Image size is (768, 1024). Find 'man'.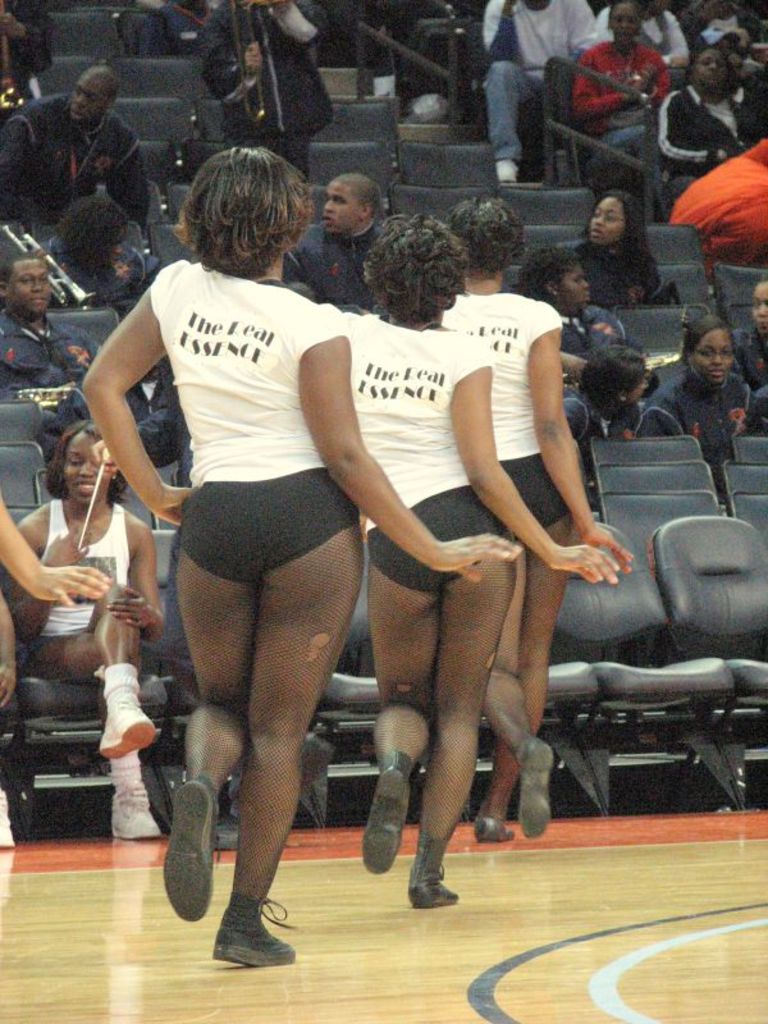
crop(198, 0, 339, 184).
